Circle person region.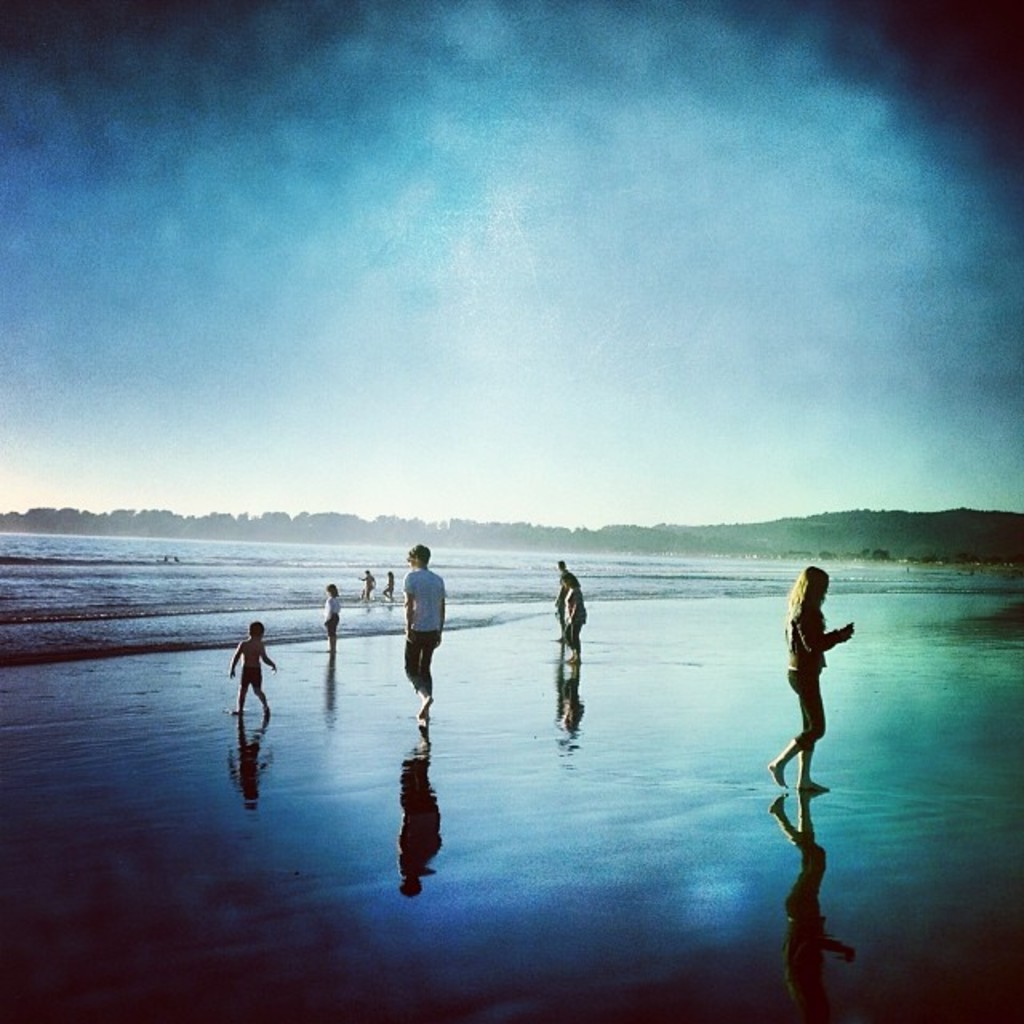
Region: (left=390, top=546, right=464, bottom=706).
